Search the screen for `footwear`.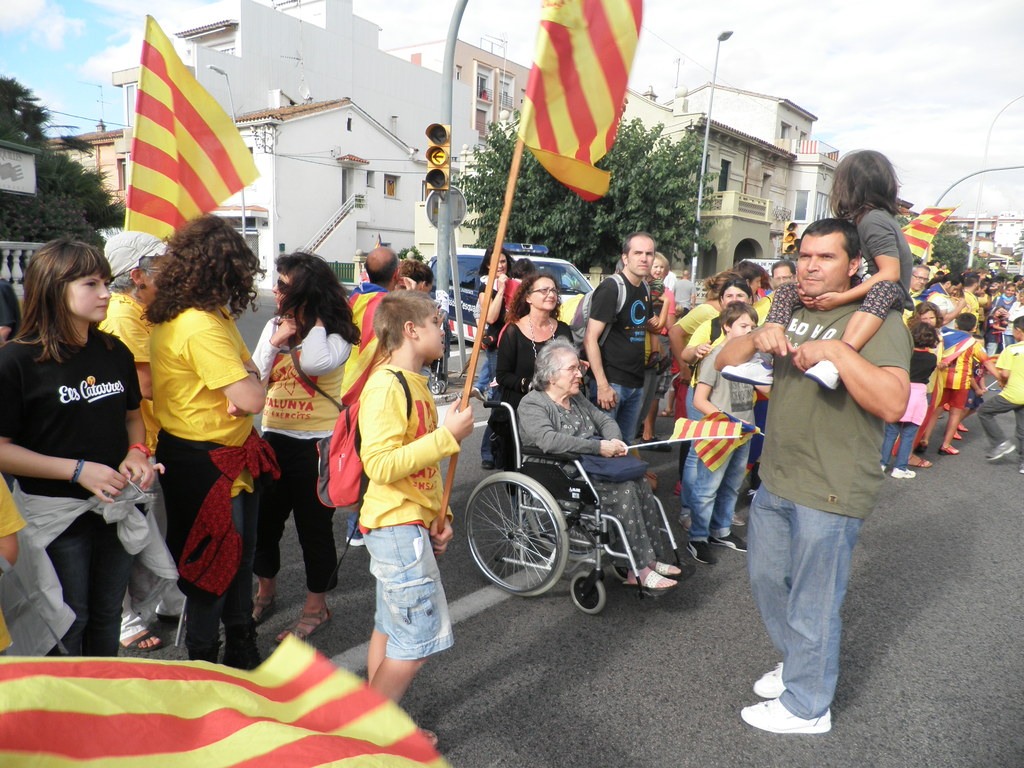
Found at rect(479, 460, 490, 470).
